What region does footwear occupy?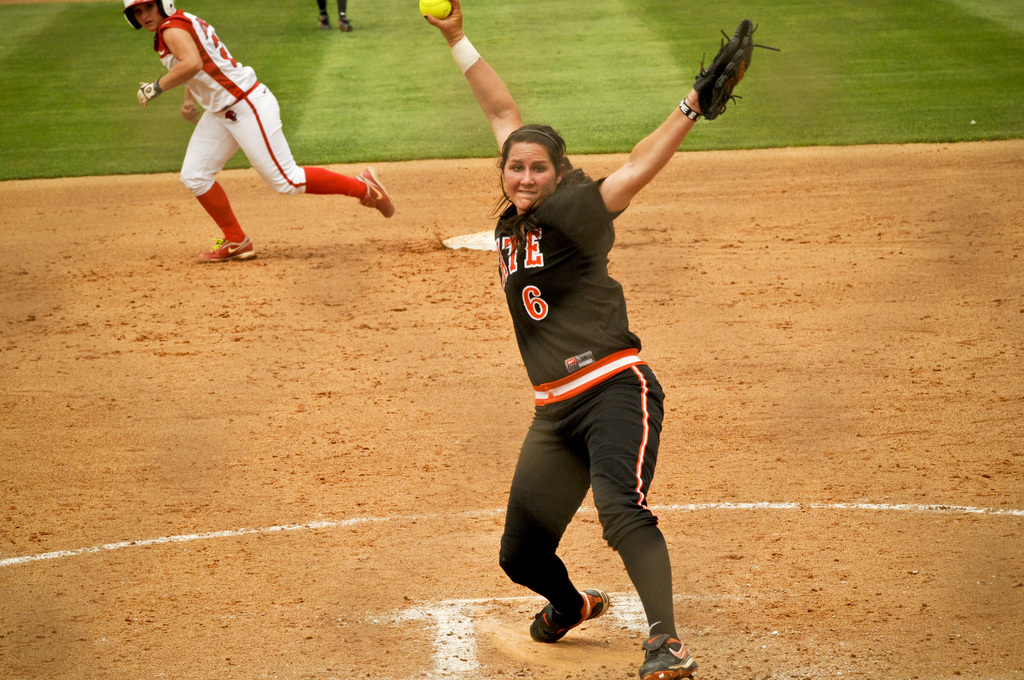
532 590 613 647.
